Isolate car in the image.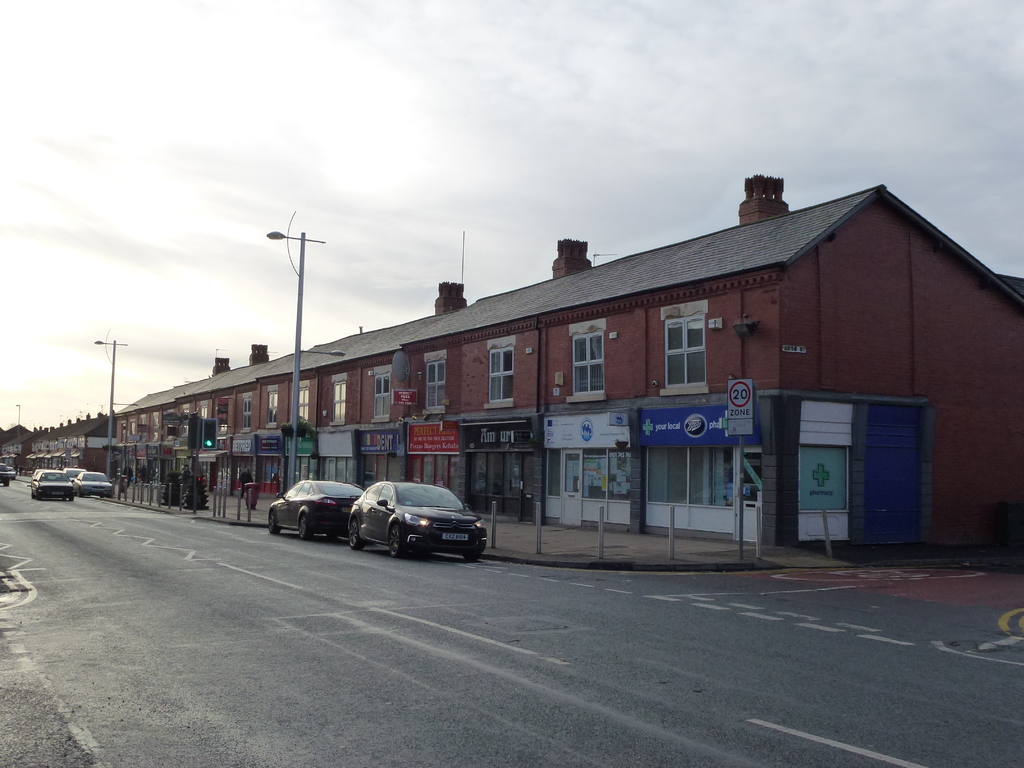
Isolated region: locate(349, 479, 492, 558).
